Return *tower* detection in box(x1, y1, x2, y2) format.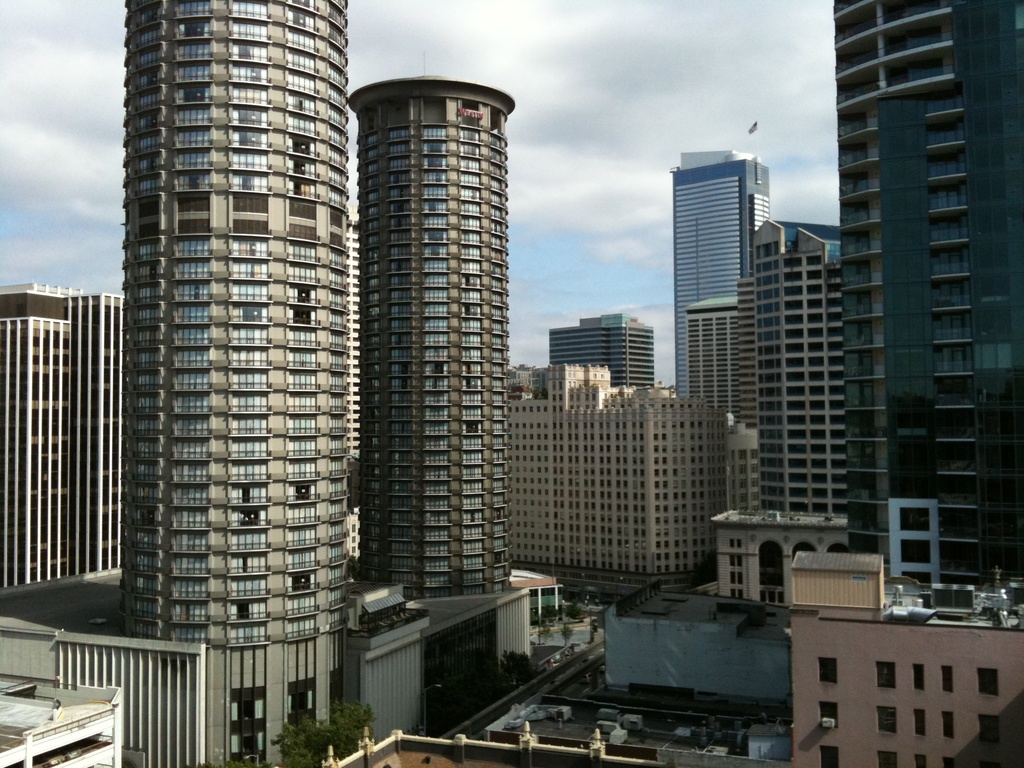
box(543, 311, 660, 380).
